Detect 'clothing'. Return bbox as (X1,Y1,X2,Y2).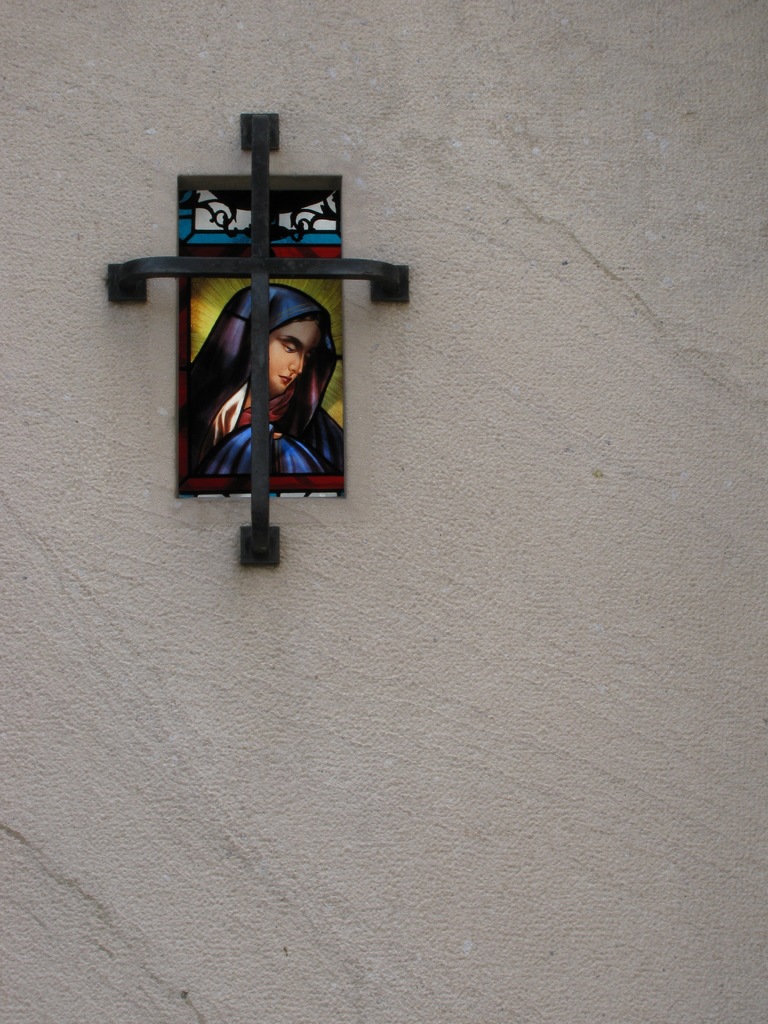
(165,285,342,486).
